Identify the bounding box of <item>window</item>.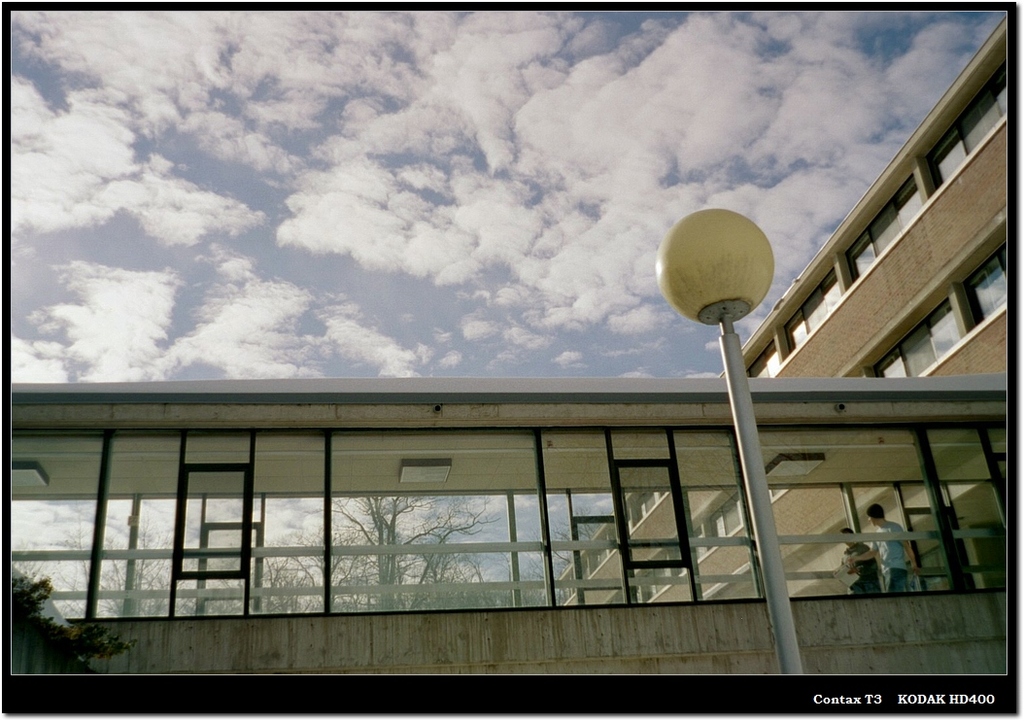
(701,495,744,536).
